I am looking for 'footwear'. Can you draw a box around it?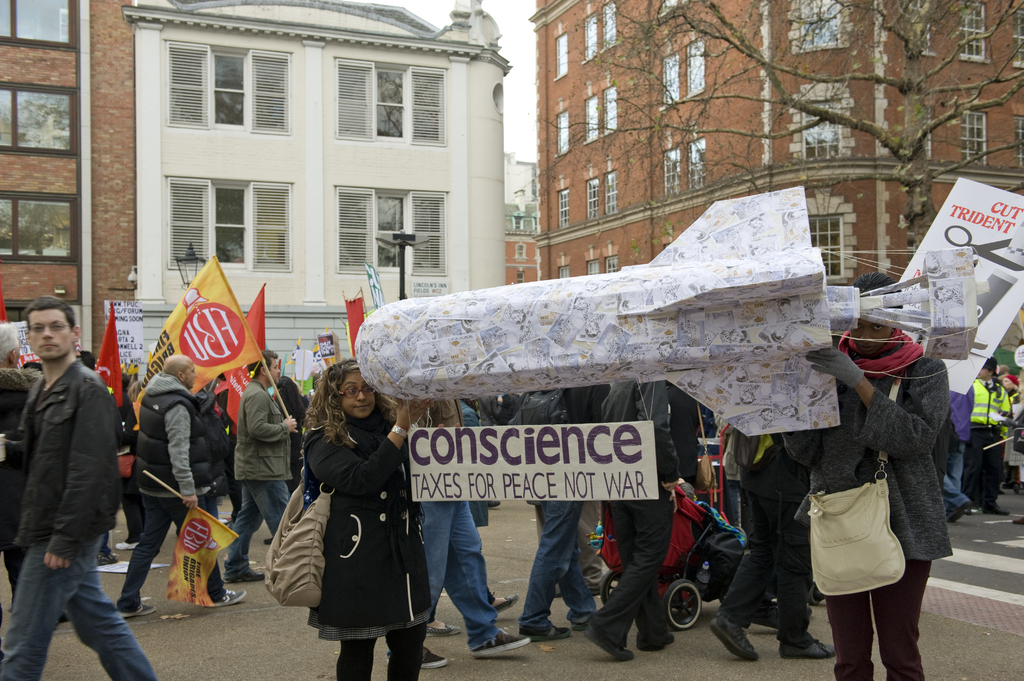
Sure, the bounding box is 751:608:780:632.
